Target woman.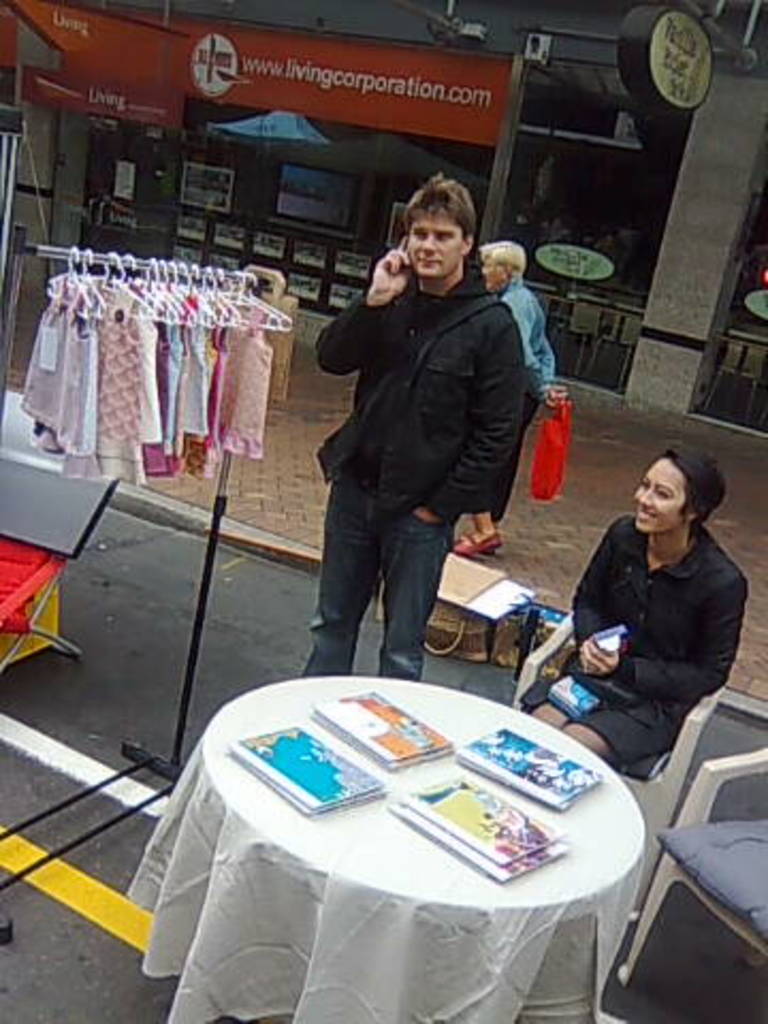
Target region: x1=538, y1=418, x2=747, y2=783.
